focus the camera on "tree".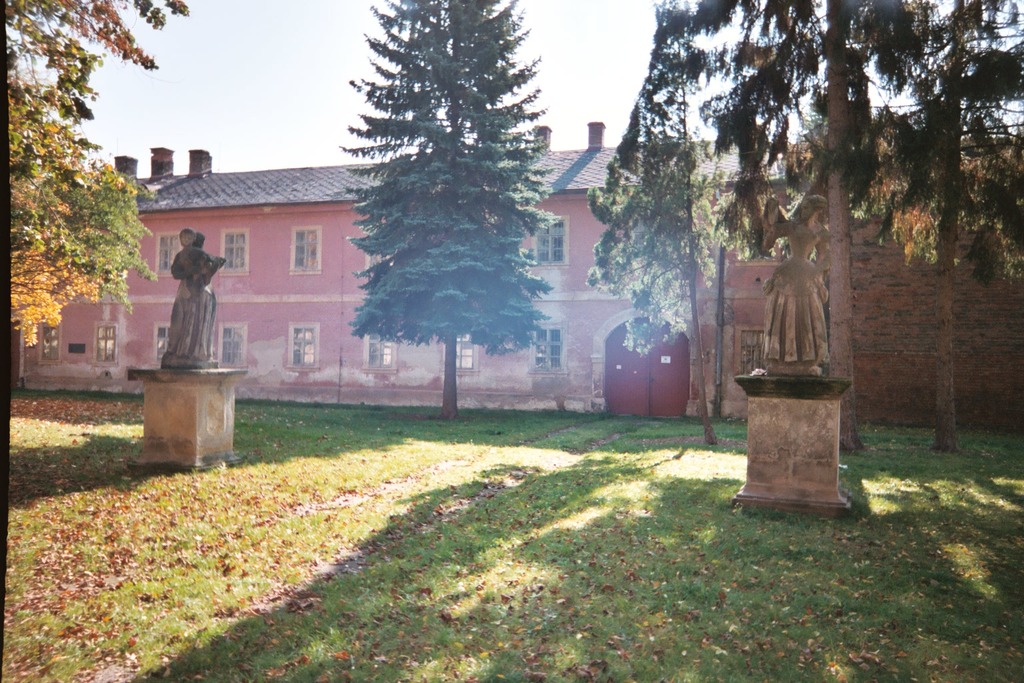
Focus region: (11, 0, 186, 352).
